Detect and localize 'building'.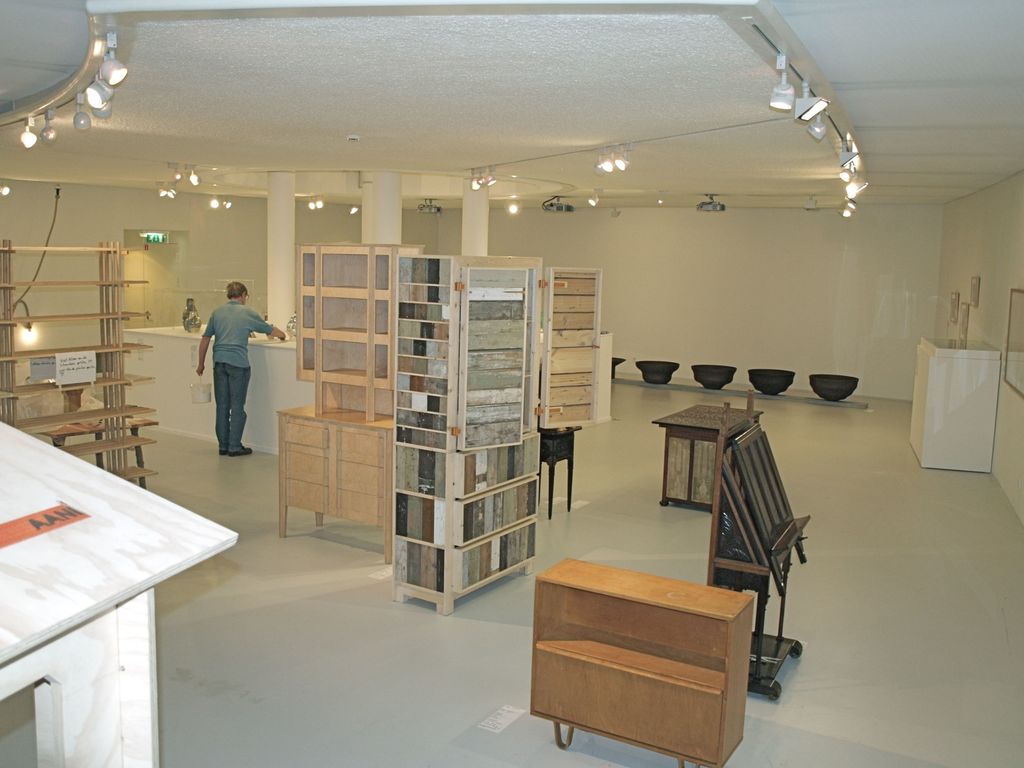
Localized at l=0, t=0, r=1023, b=767.
